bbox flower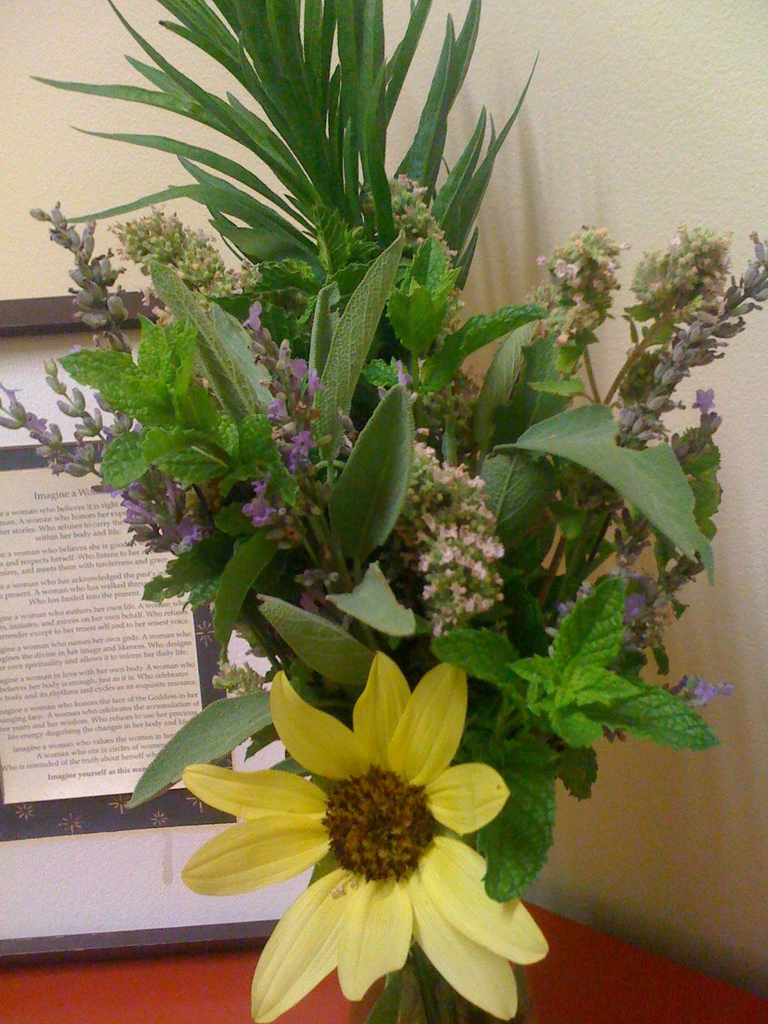
(248, 479, 307, 541)
